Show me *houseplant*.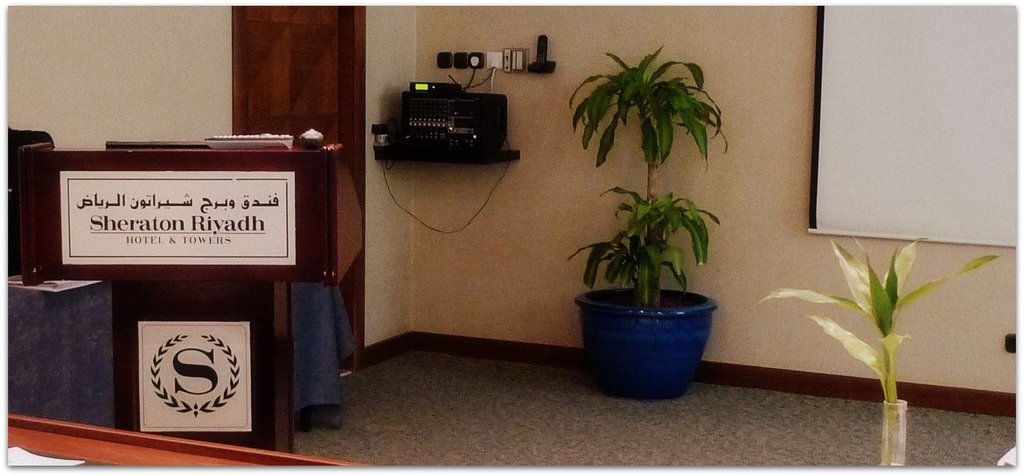
*houseplant* is here: (568, 45, 733, 400).
